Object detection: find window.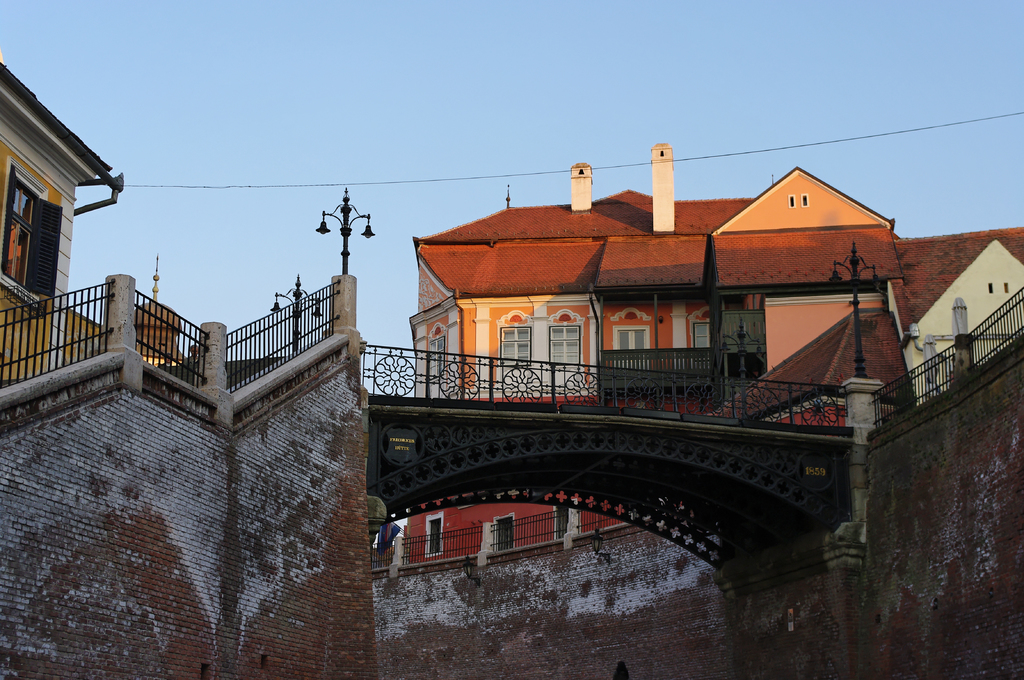
546:323:583:373.
